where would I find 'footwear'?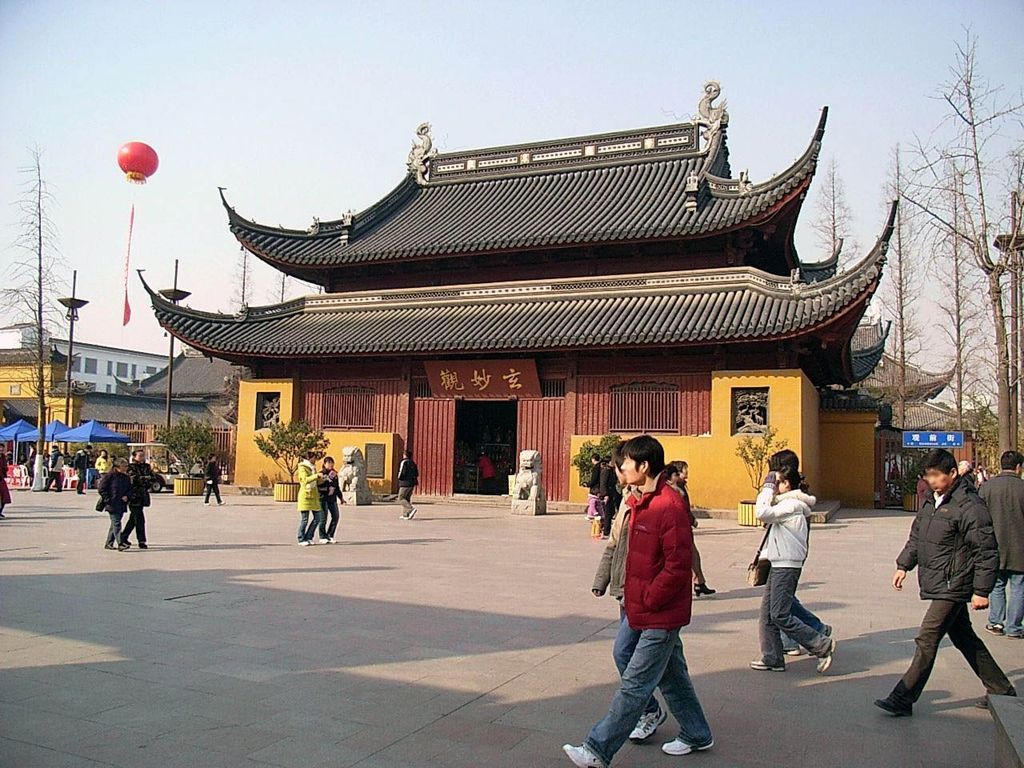
At bbox=[632, 706, 666, 742].
